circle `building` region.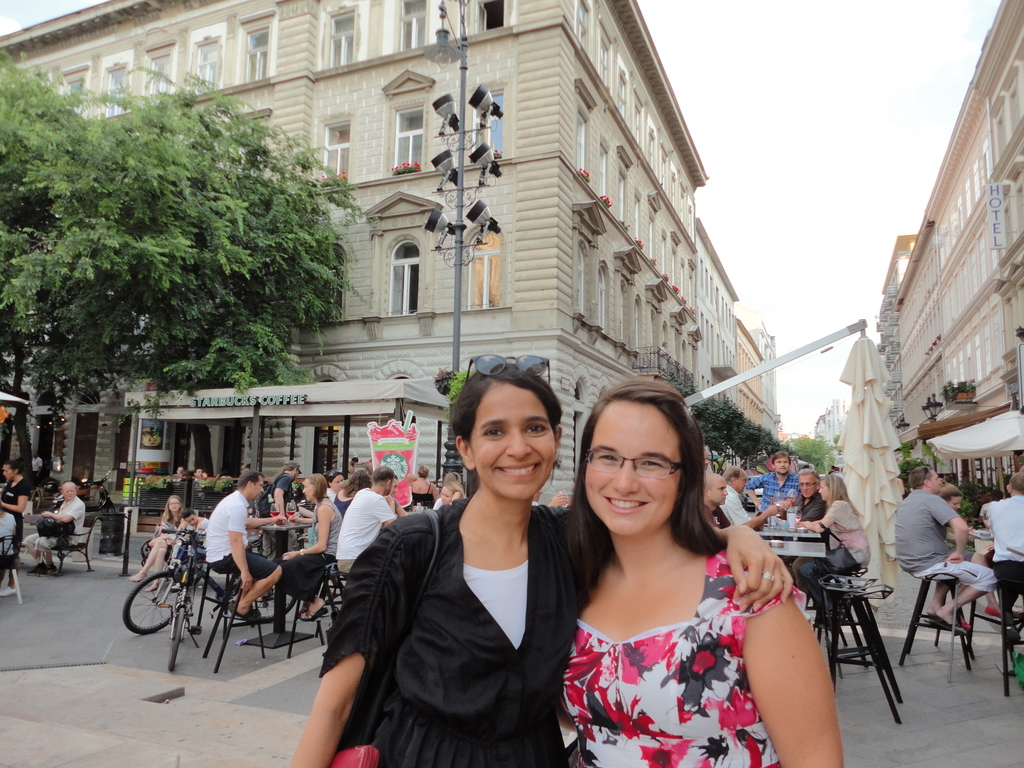
Region: {"x1": 3, "y1": 0, "x2": 716, "y2": 527}.
